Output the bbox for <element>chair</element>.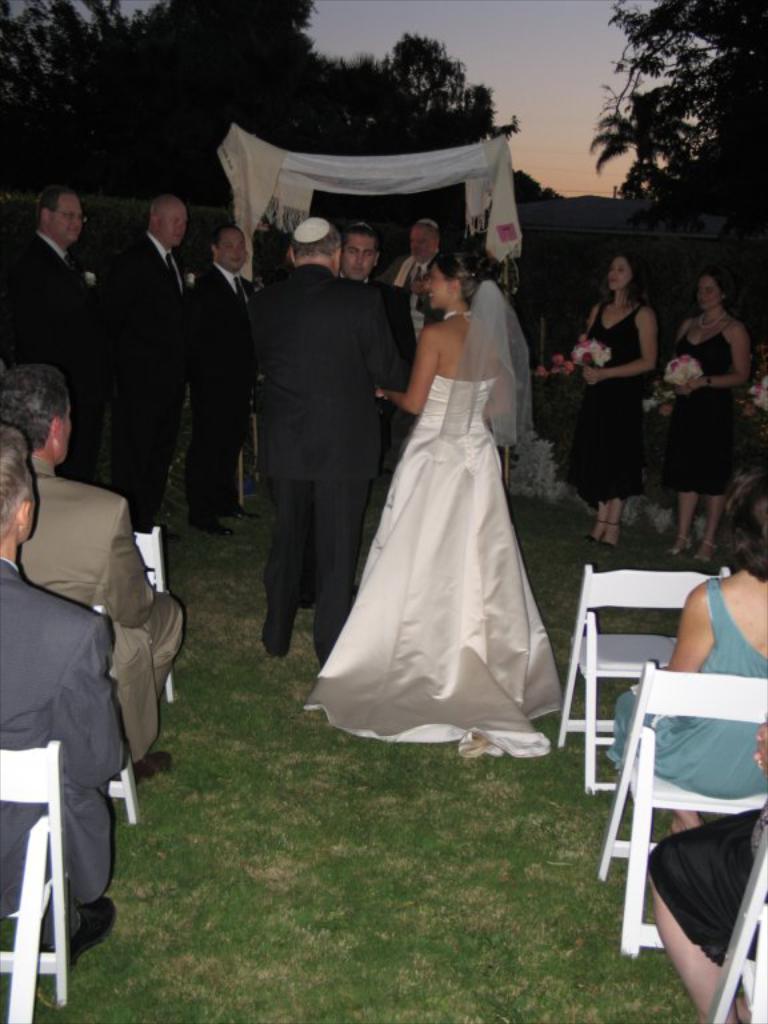
{"left": 128, "top": 523, "right": 173, "bottom": 700}.
